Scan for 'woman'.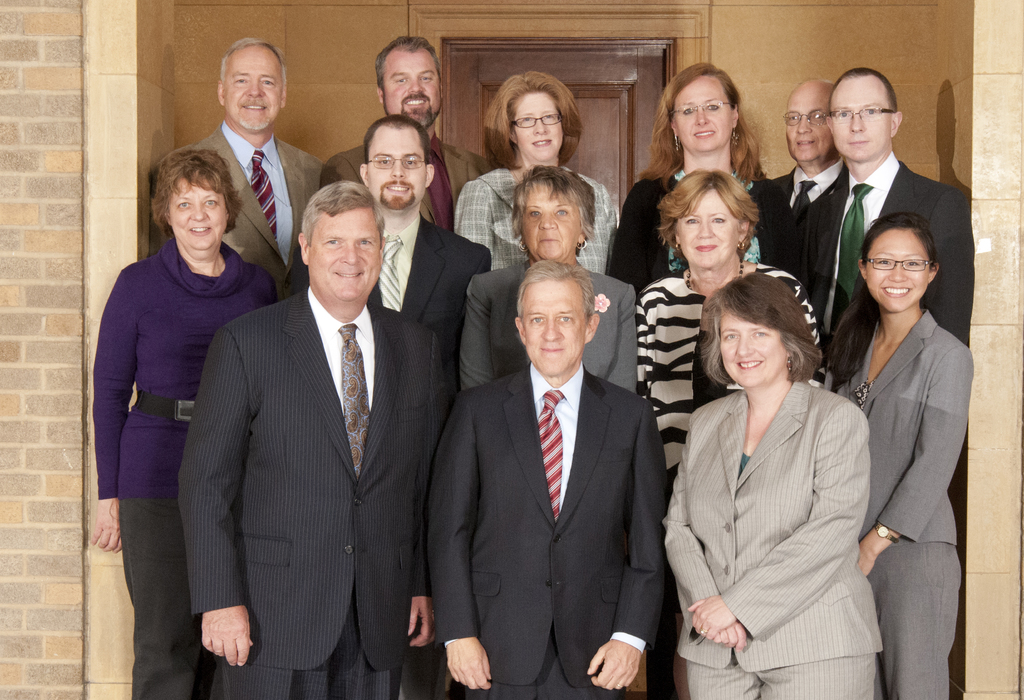
Scan result: x1=824, y1=210, x2=982, y2=699.
